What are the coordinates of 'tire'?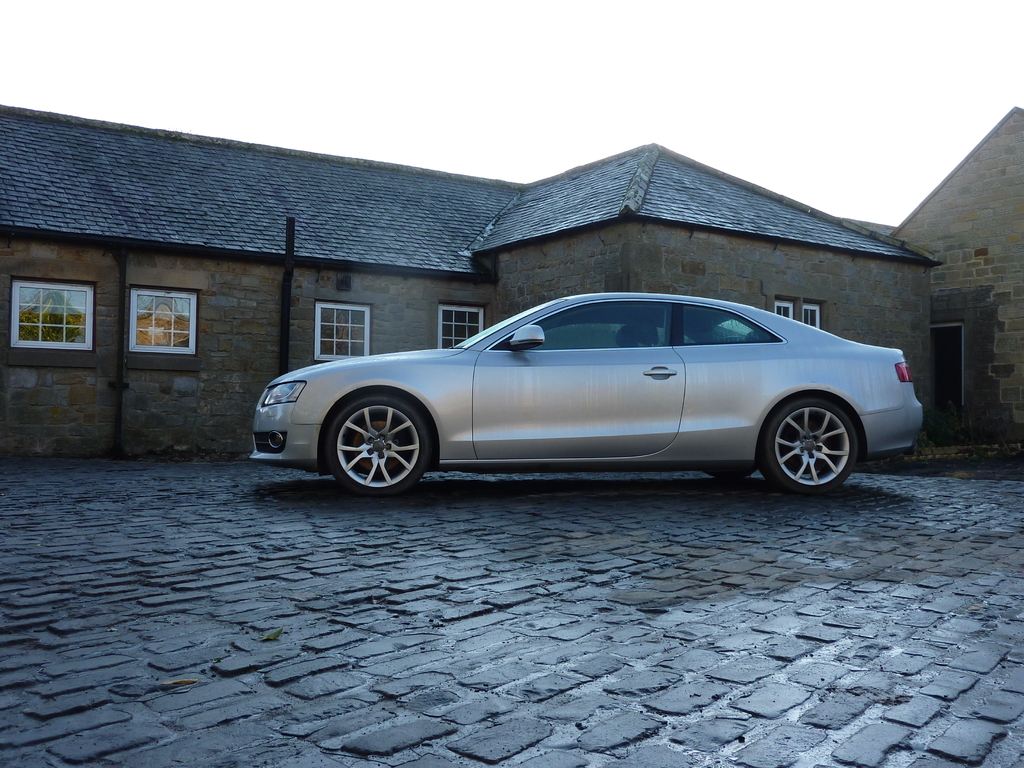
(321,386,439,500).
